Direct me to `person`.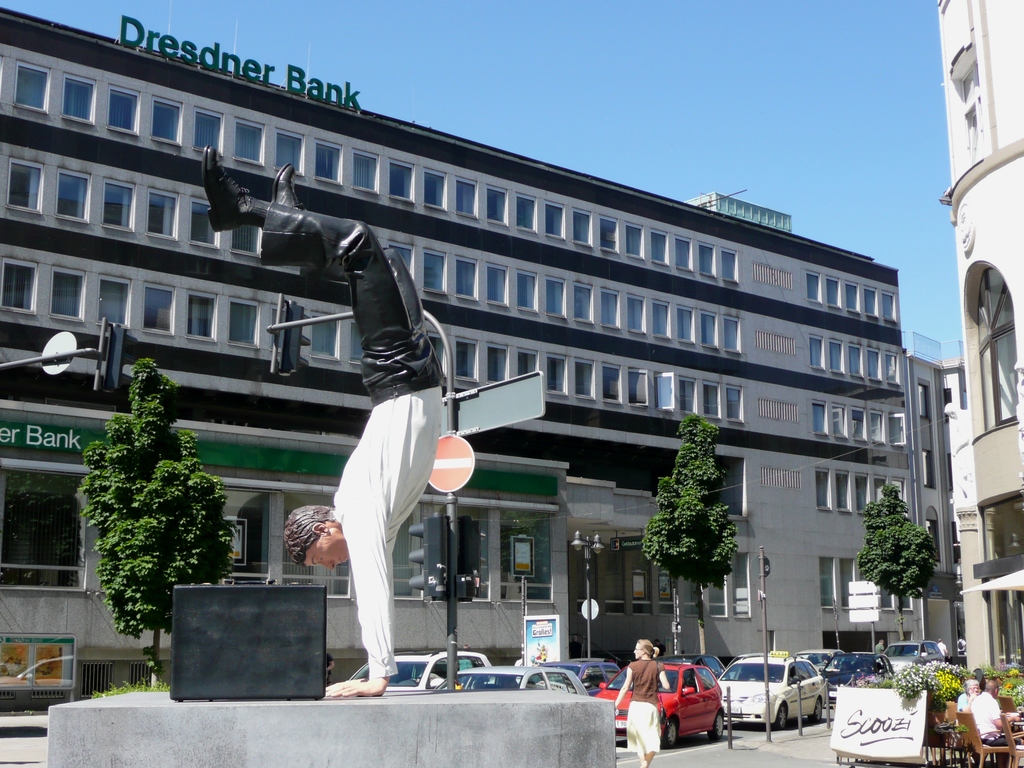
Direction: [185, 145, 460, 700].
